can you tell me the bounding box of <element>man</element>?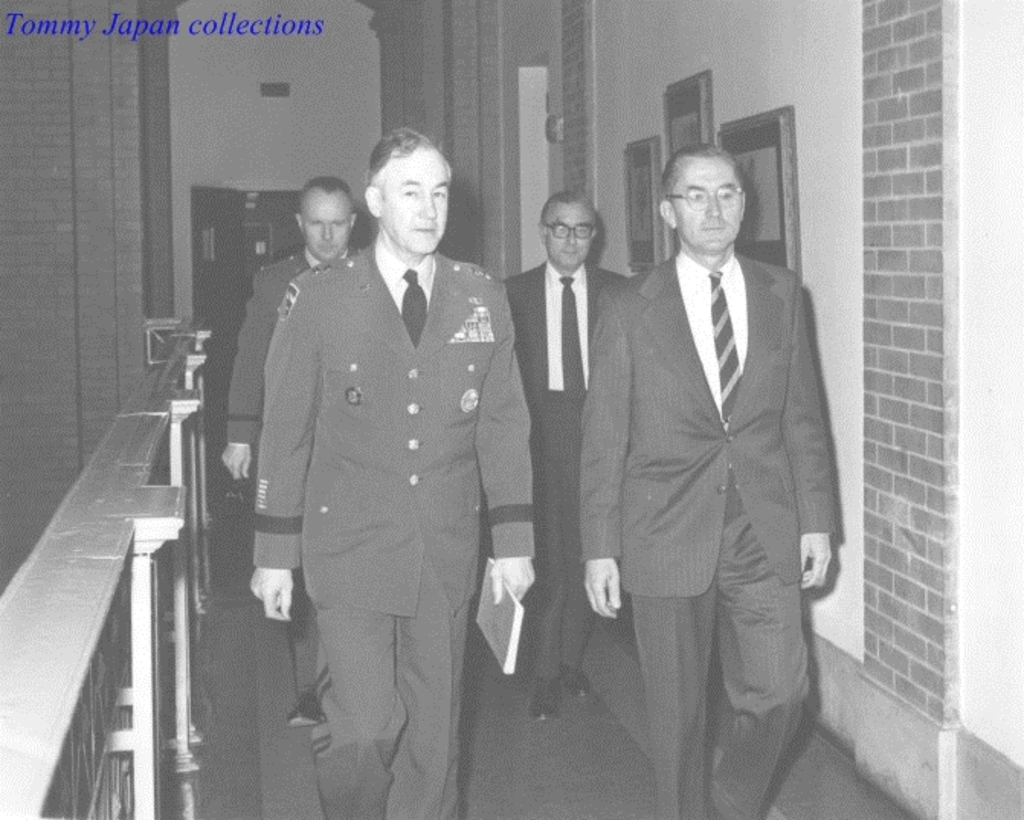
221,171,360,725.
